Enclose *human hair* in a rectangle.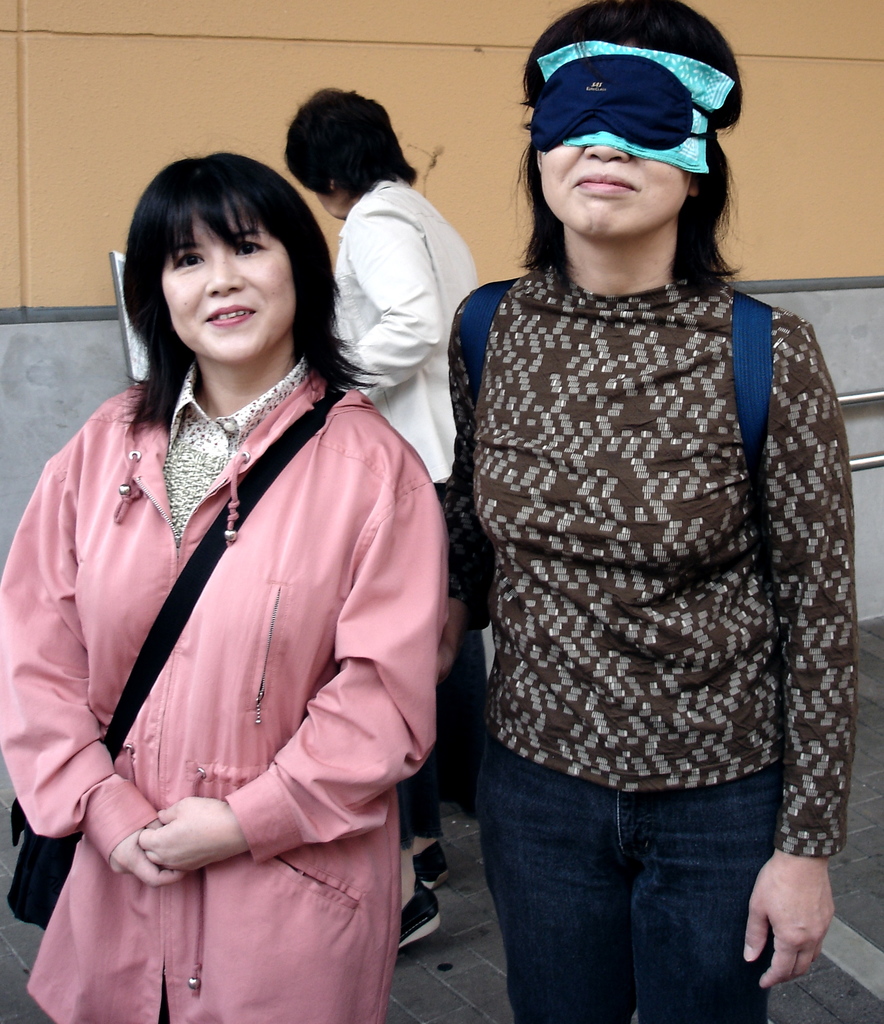
bbox(279, 85, 430, 199).
